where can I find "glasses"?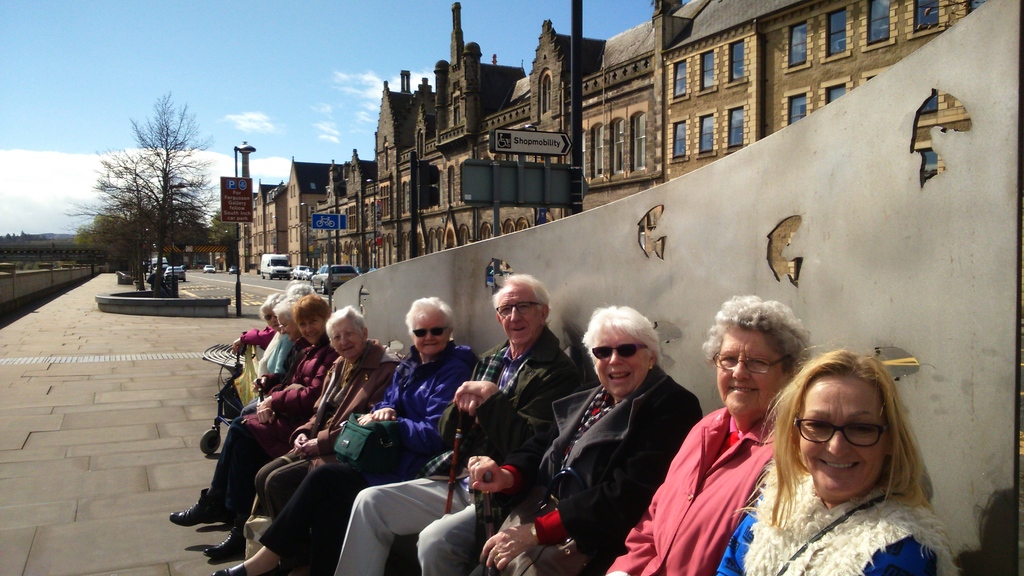
You can find it at [left=585, top=335, right=647, bottom=363].
